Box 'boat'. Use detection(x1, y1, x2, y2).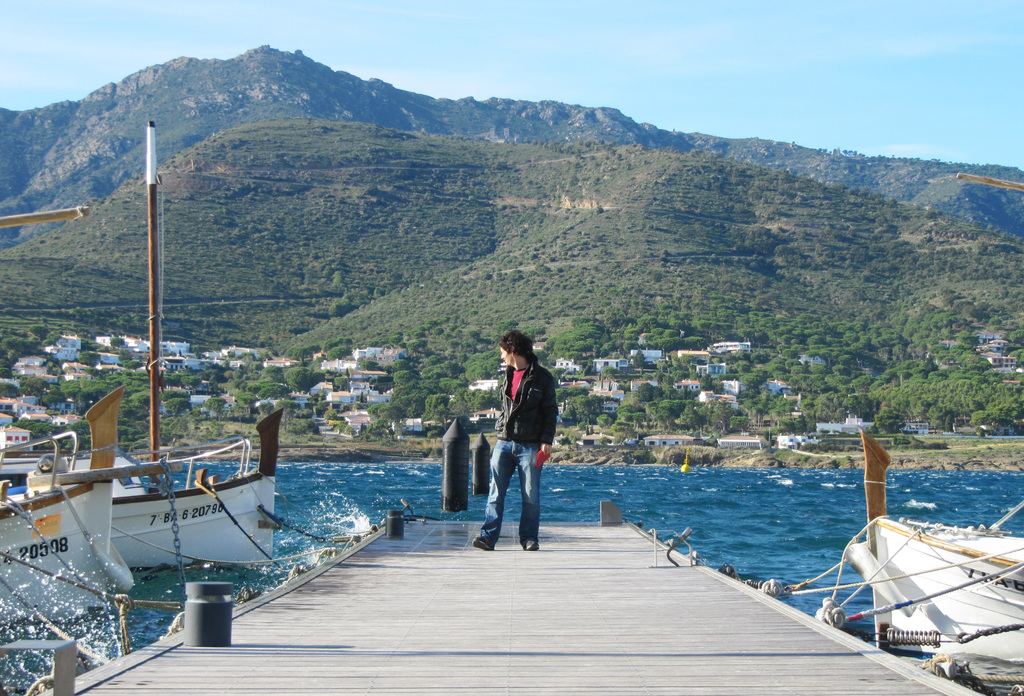
detection(775, 447, 1018, 671).
